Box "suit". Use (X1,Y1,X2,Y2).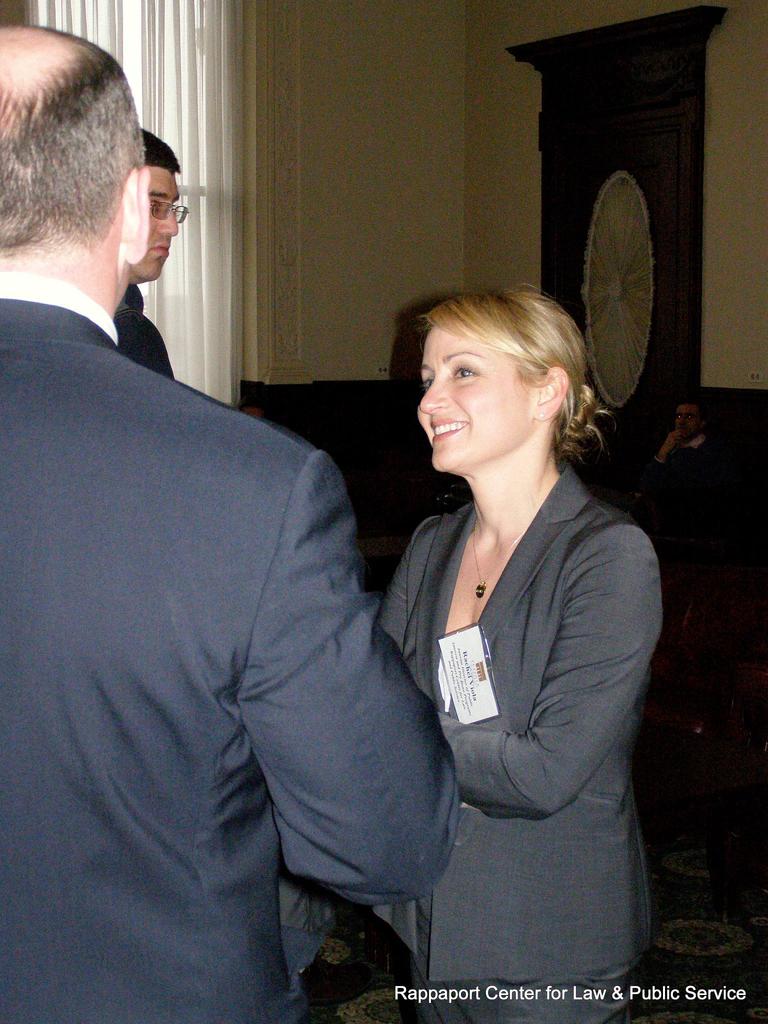
(349,320,668,973).
